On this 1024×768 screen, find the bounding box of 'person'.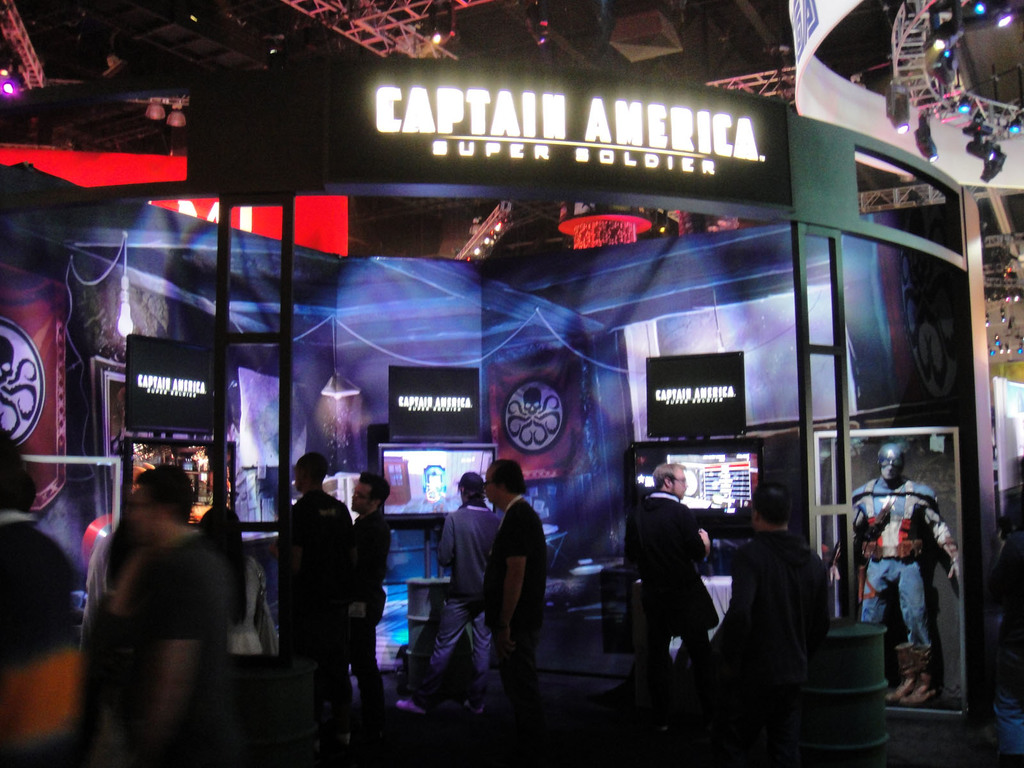
Bounding box: crop(415, 470, 489, 703).
